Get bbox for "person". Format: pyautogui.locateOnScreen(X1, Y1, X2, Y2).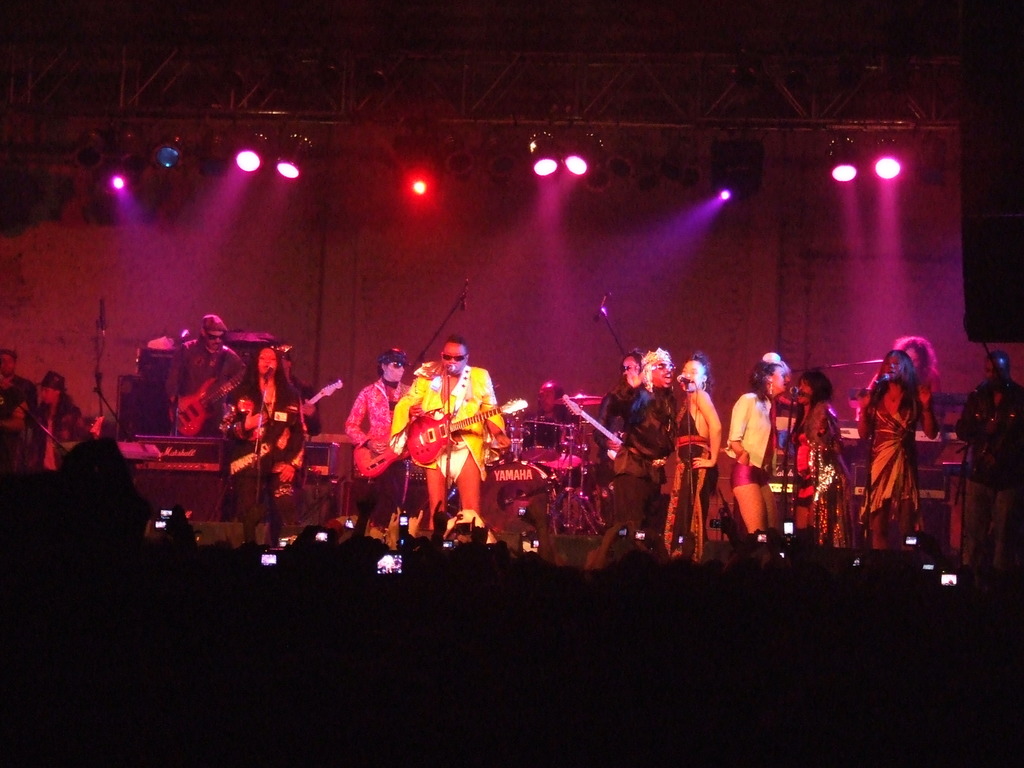
pyautogui.locateOnScreen(658, 346, 726, 564).
